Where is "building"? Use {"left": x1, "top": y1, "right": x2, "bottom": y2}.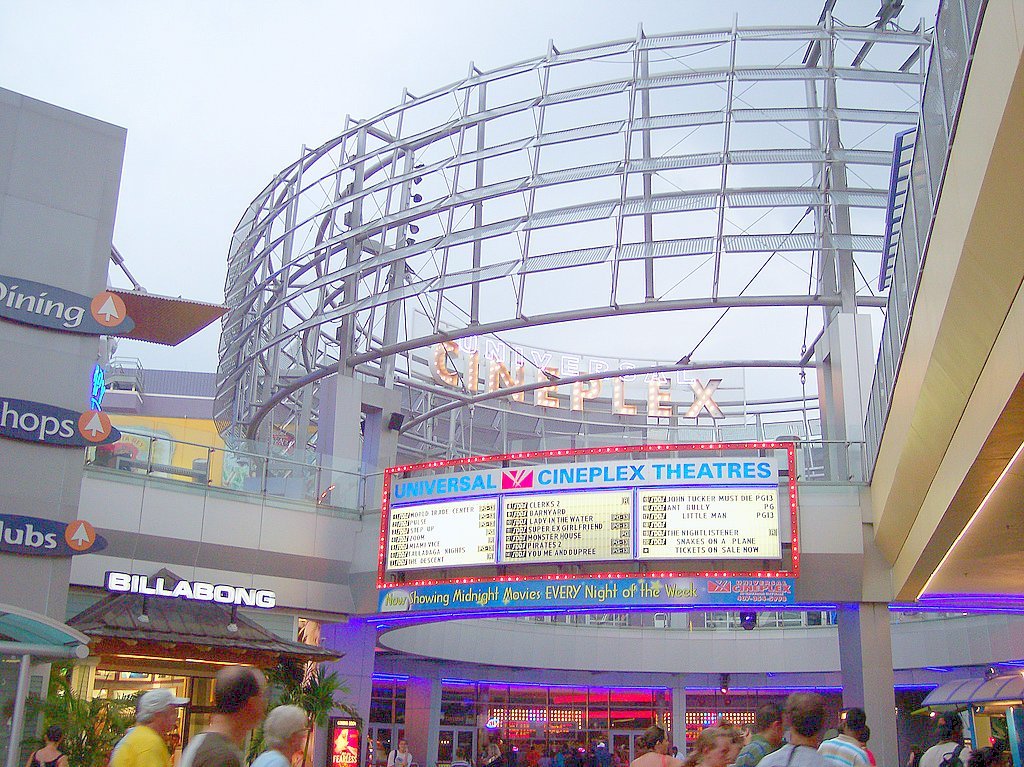
{"left": 0, "top": 0, "right": 1023, "bottom": 766}.
